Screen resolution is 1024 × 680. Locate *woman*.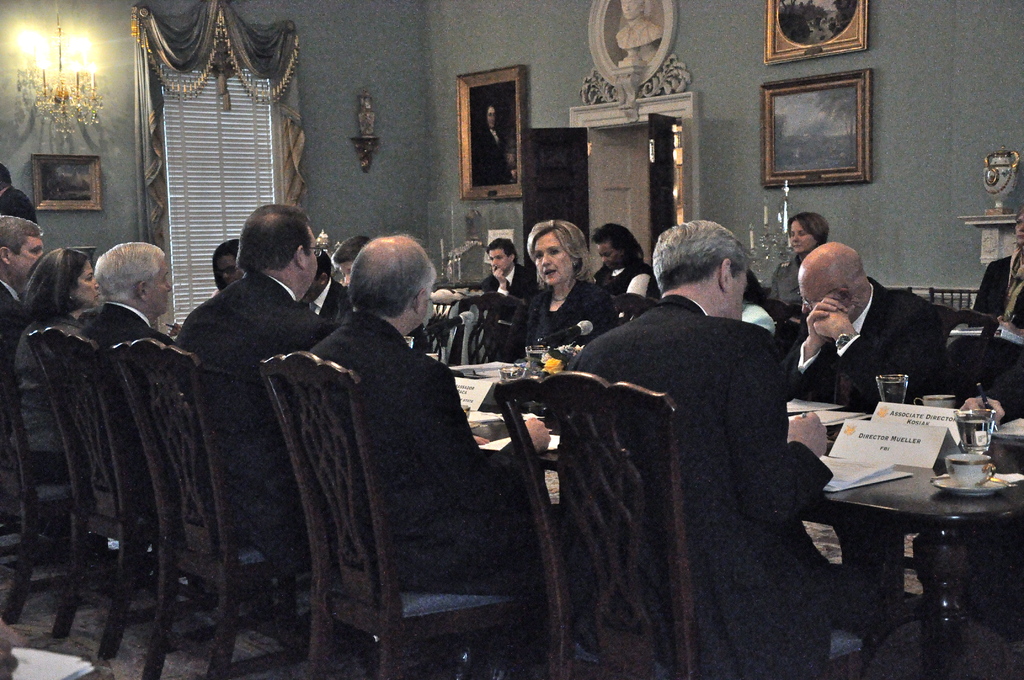
pyautogui.locateOnScreen(9, 247, 99, 458).
